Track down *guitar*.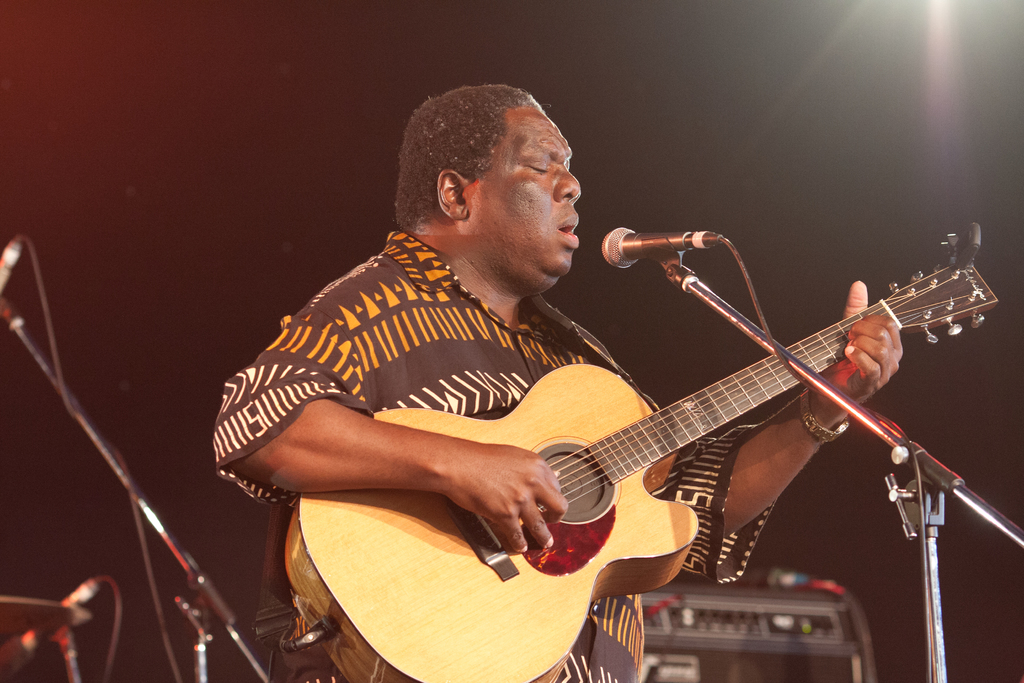
Tracked to locate(286, 220, 997, 682).
